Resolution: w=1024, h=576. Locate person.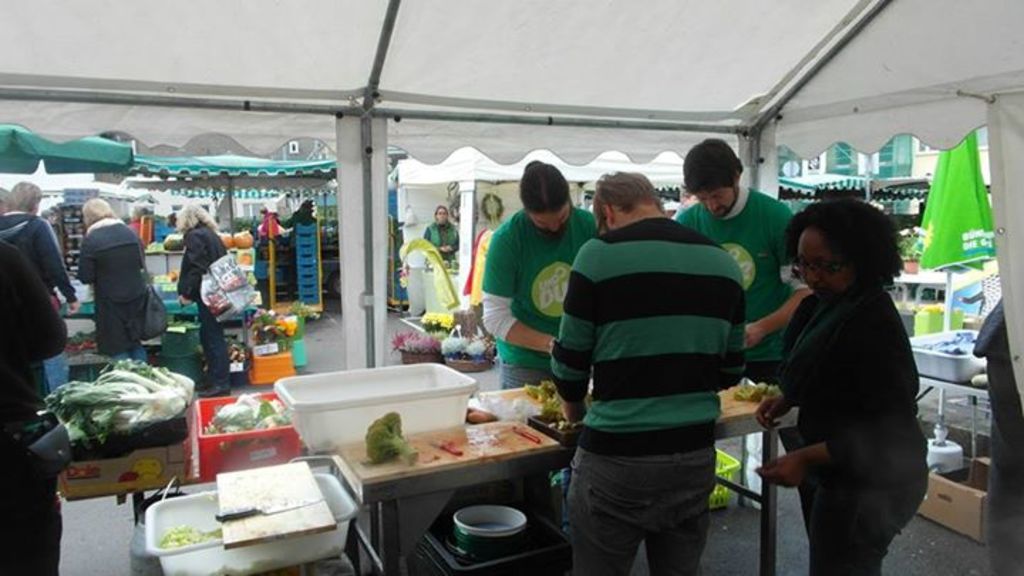
65/189/151/368.
